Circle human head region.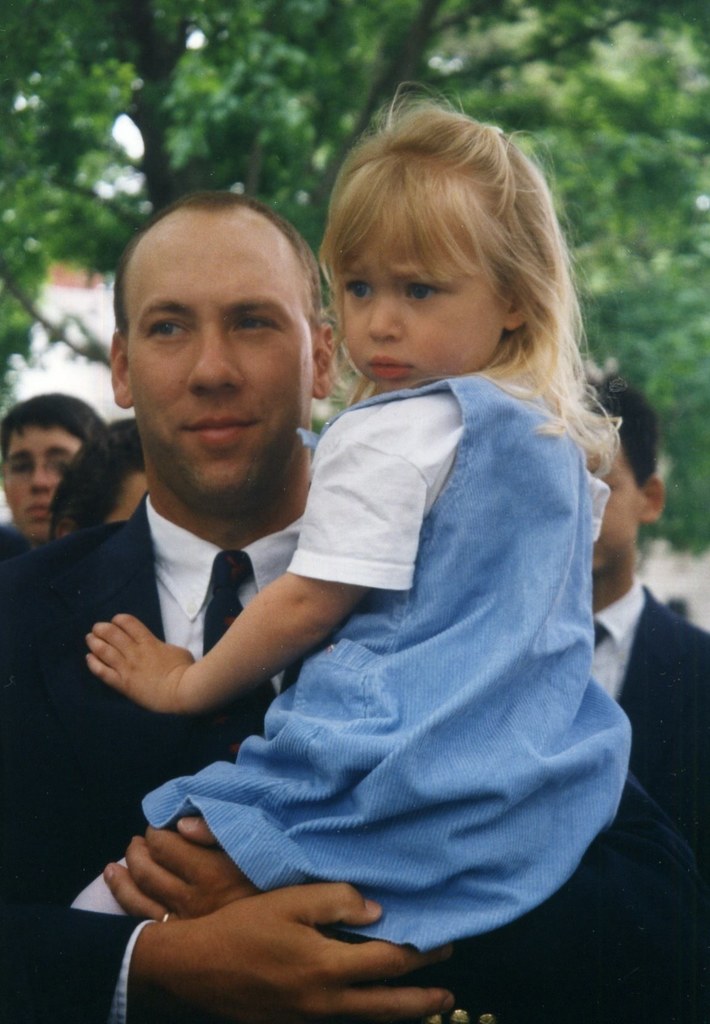
Region: locate(0, 392, 104, 545).
